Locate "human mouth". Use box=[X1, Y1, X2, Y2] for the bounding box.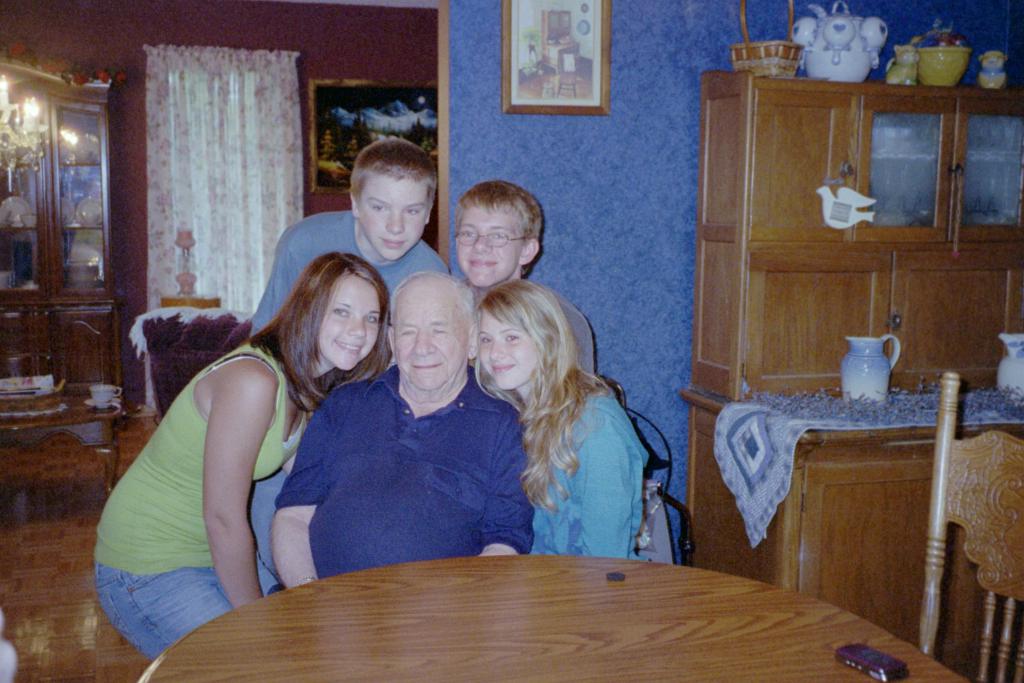
box=[334, 338, 363, 357].
